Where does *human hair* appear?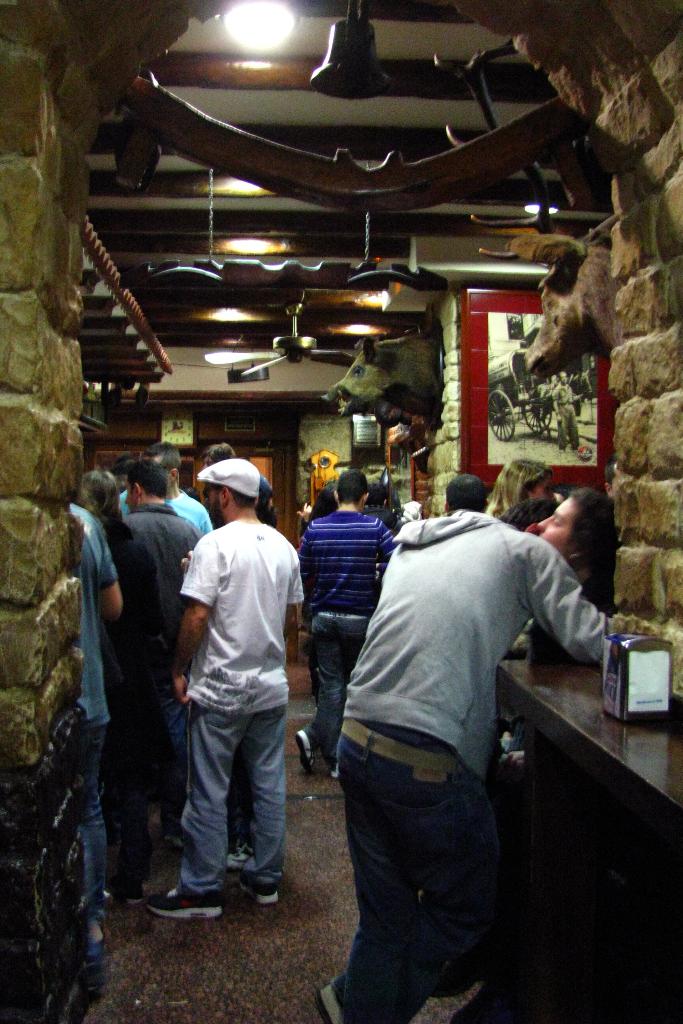
Appears at <box>561,476,613,609</box>.
